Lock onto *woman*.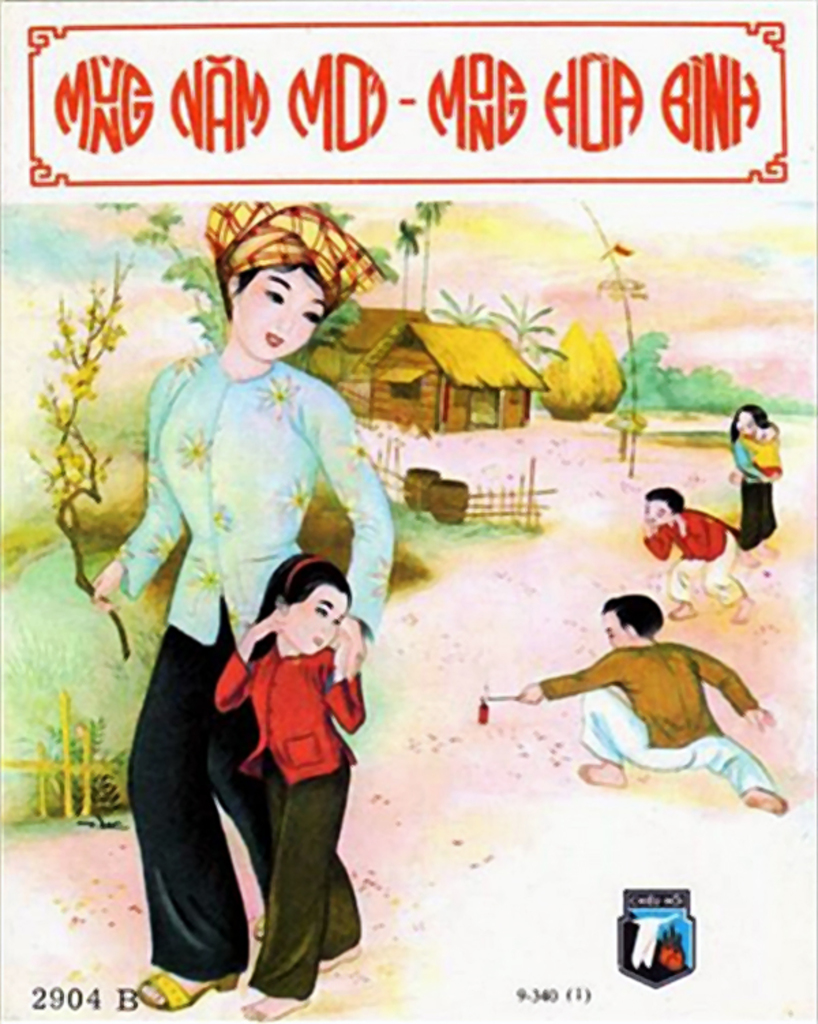
Locked: bbox(100, 179, 420, 965).
